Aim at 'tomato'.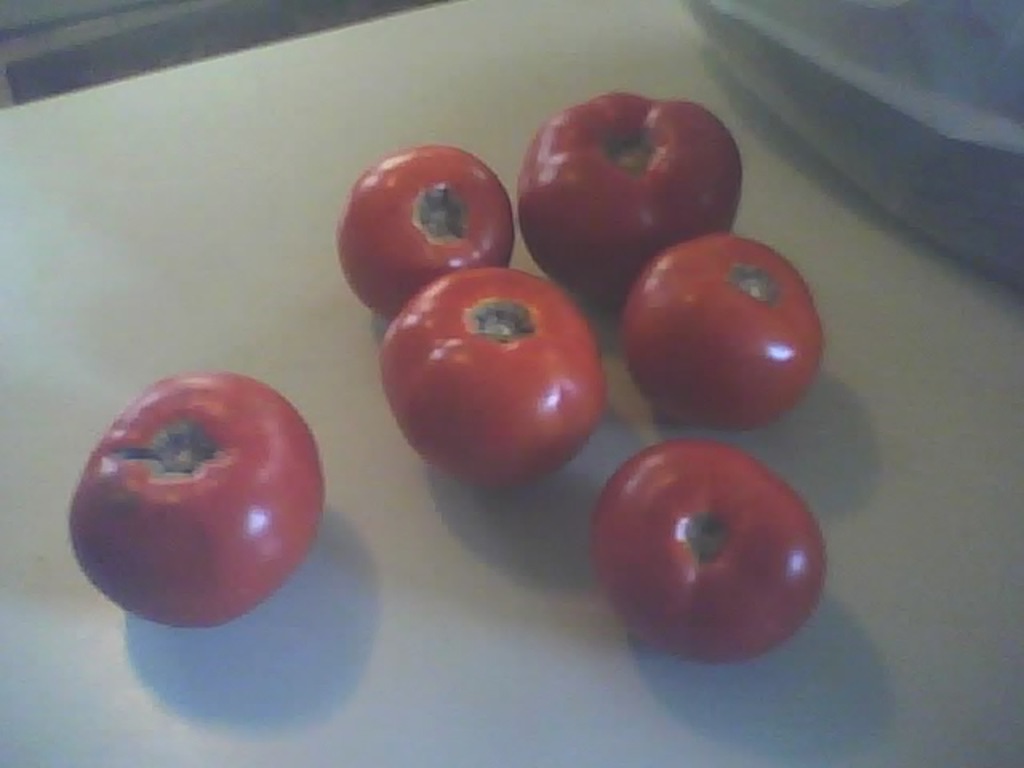
Aimed at (62,373,325,622).
